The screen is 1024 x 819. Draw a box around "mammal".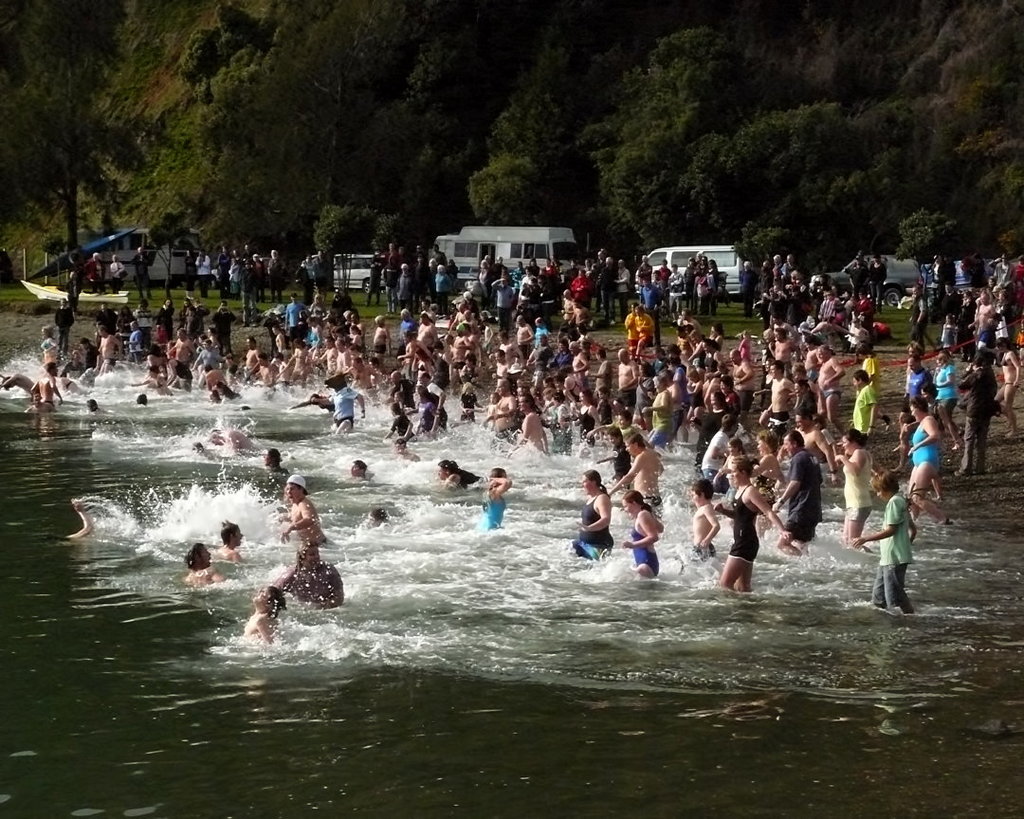
36, 359, 63, 408.
